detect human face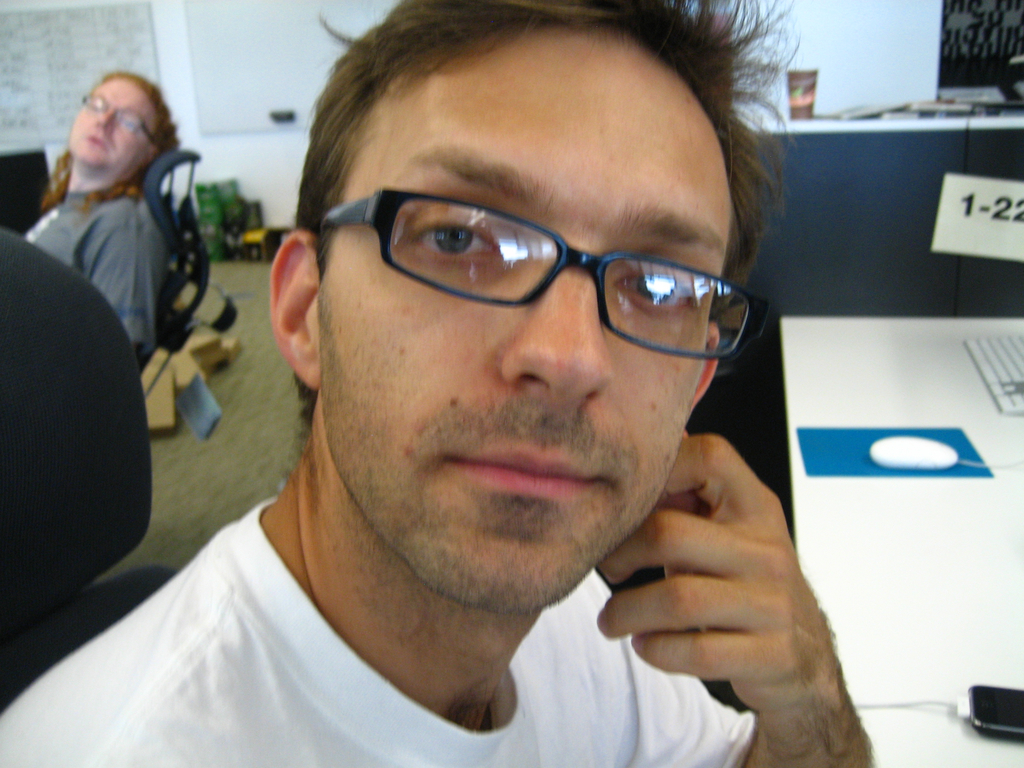
bbox=[321, 23, 732, 616]
